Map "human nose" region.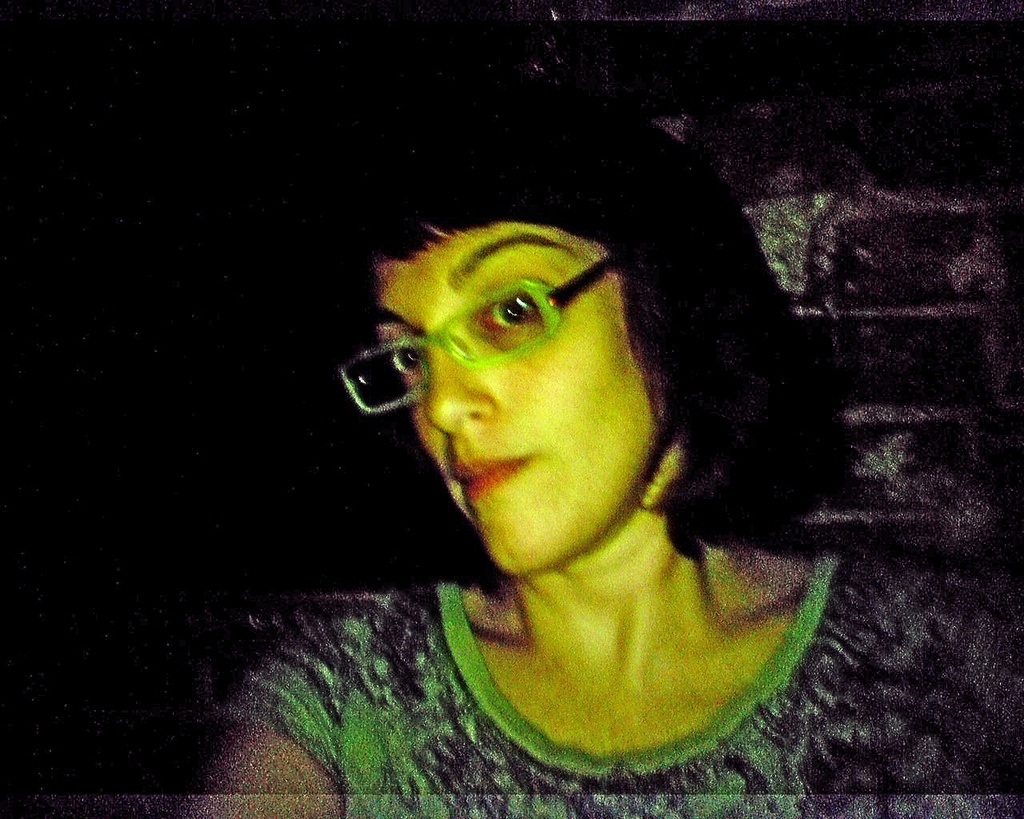
Mapped to rect(426, 334, 498, 437).
